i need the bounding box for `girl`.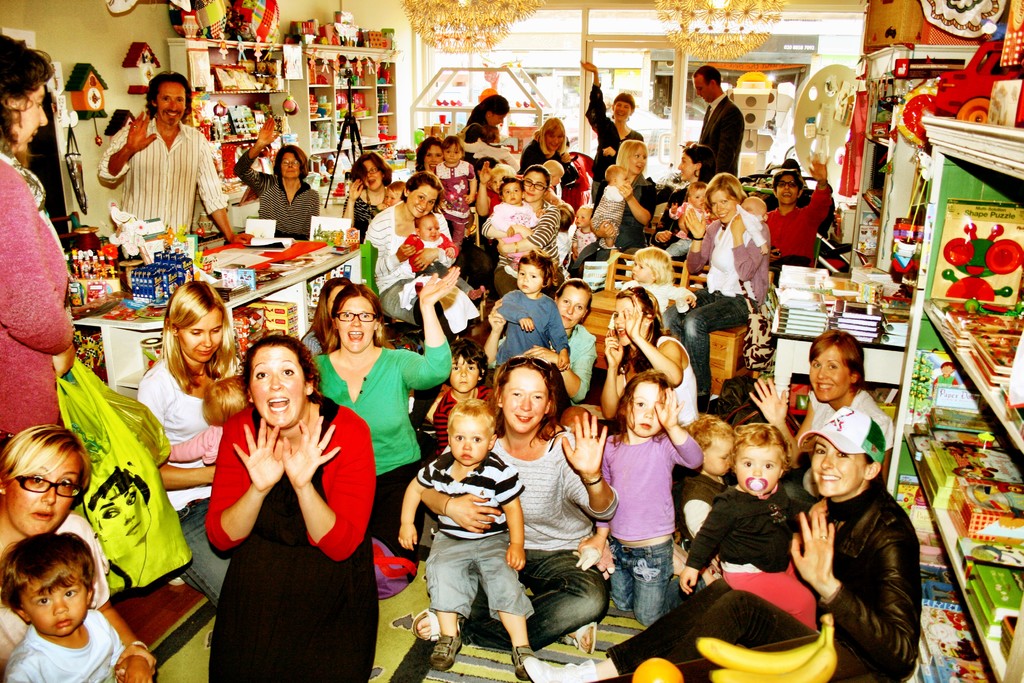
Here it is: region(579, 367, 705, 627).
